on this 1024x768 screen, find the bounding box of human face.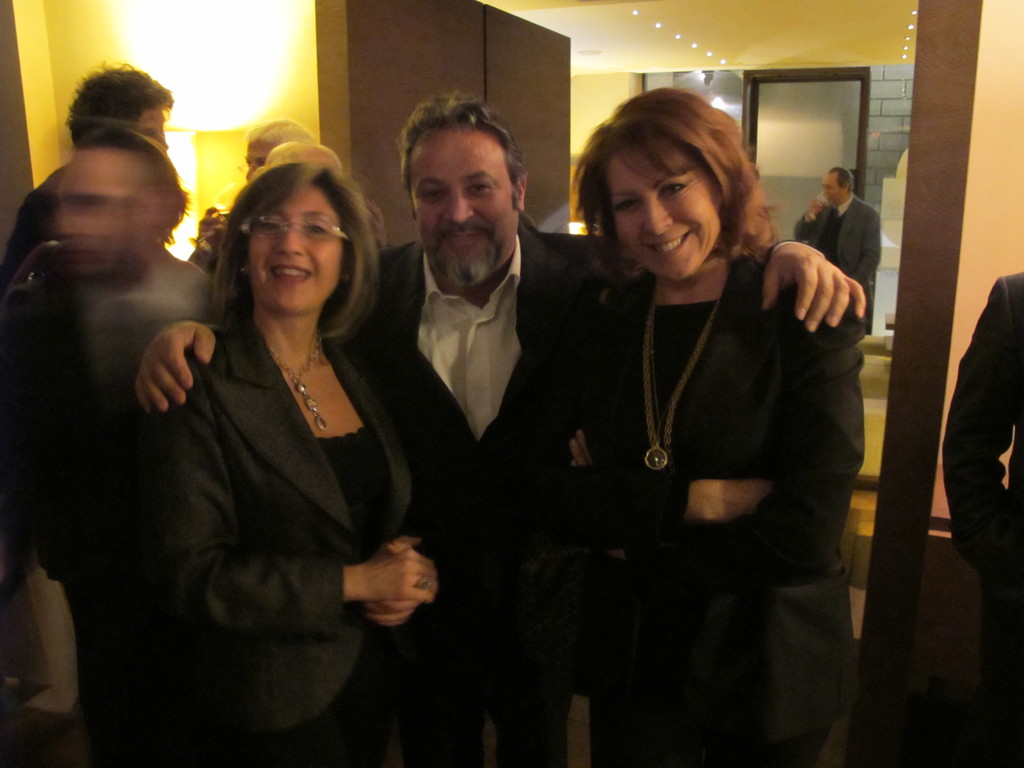
Bounding box: {"x1": 412, "y1": 125, "x2": 519, "y2": 282}.
